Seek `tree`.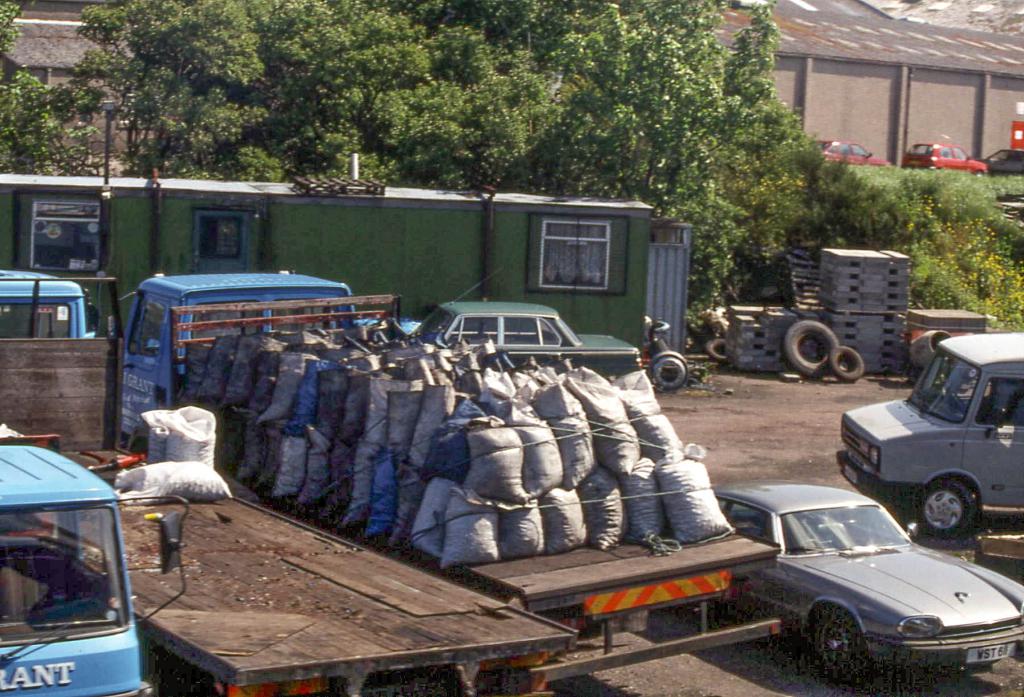
bbox=[708, 0, 781, 151].
